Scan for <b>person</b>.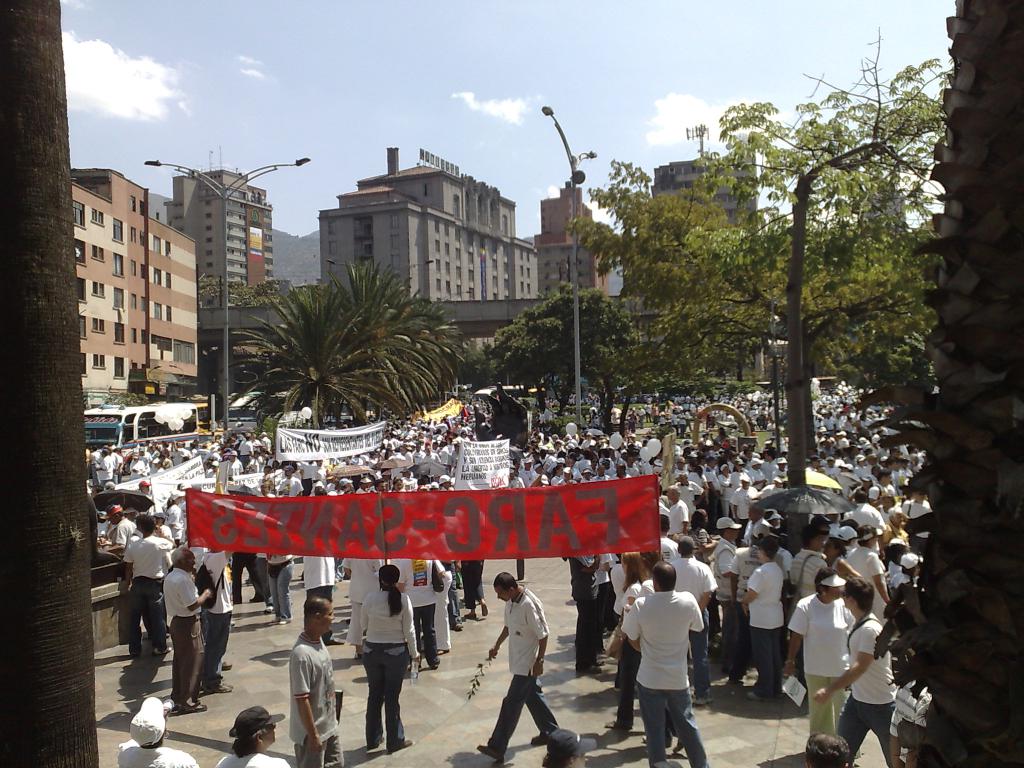
Scan result: {"x1": 285, "y1": 593, "x2": 345, "y2": 767}.
